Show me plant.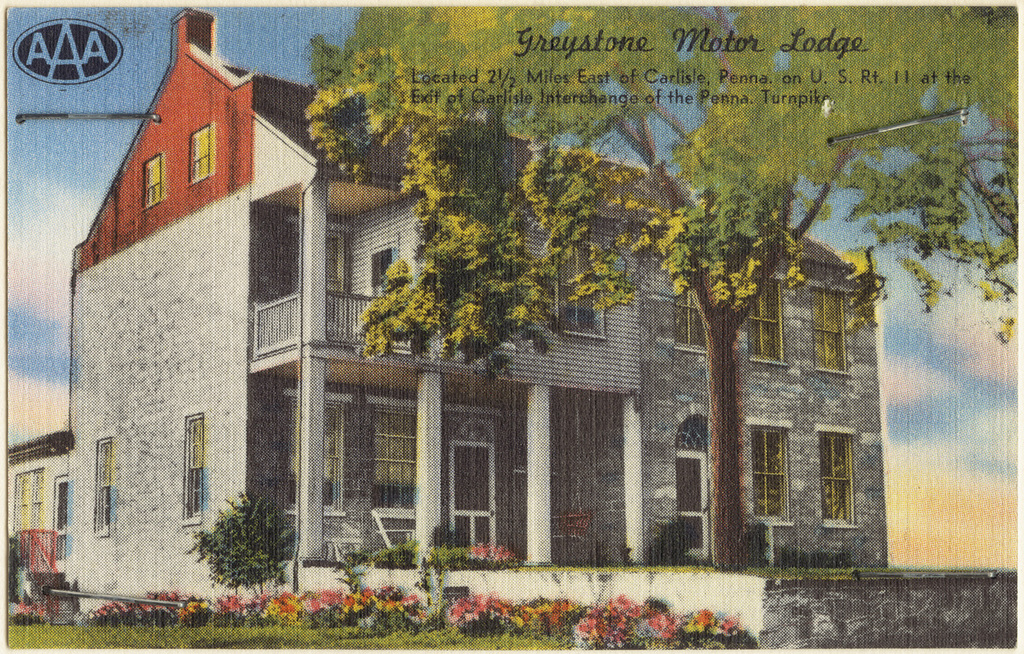
plant is here: 177 480 297 596.
